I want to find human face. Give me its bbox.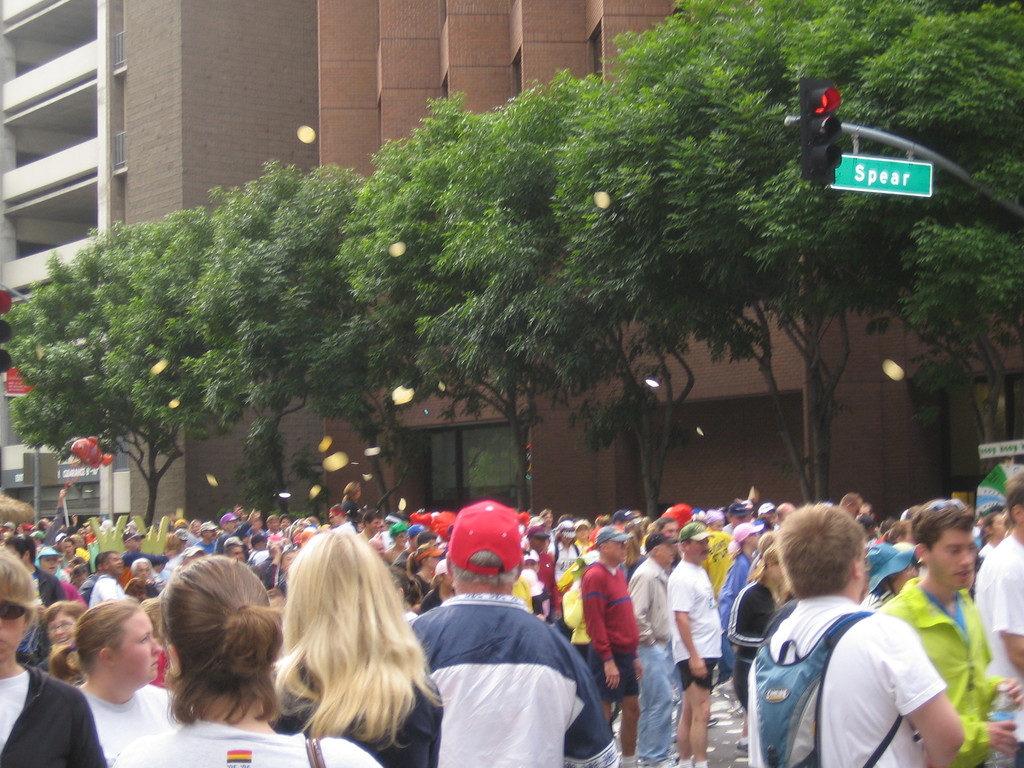
x1=761, y1=508, x2=776, y2=521.
